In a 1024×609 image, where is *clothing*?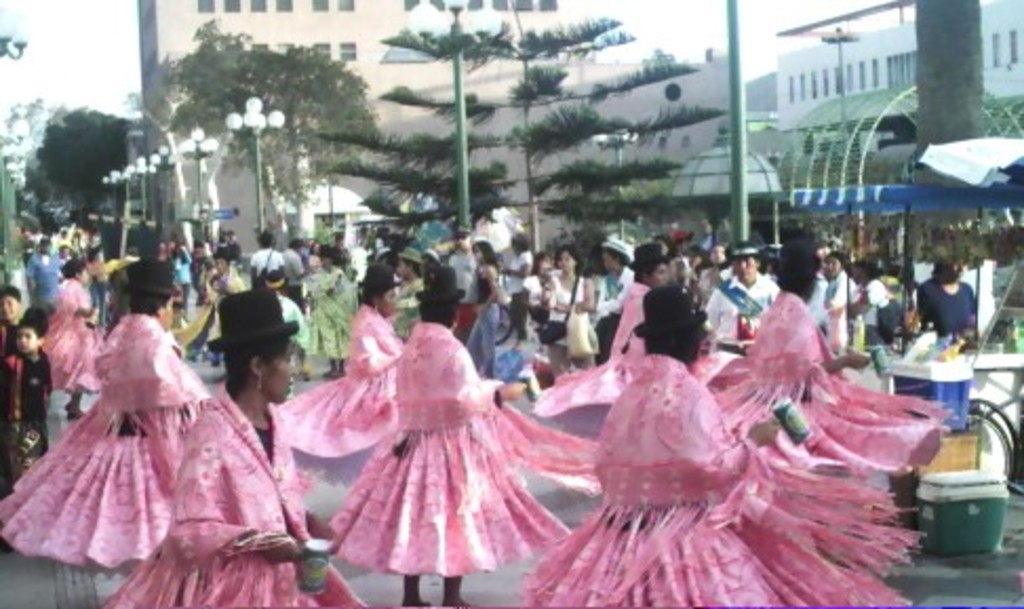
locate(0, 322, 223, 567).
